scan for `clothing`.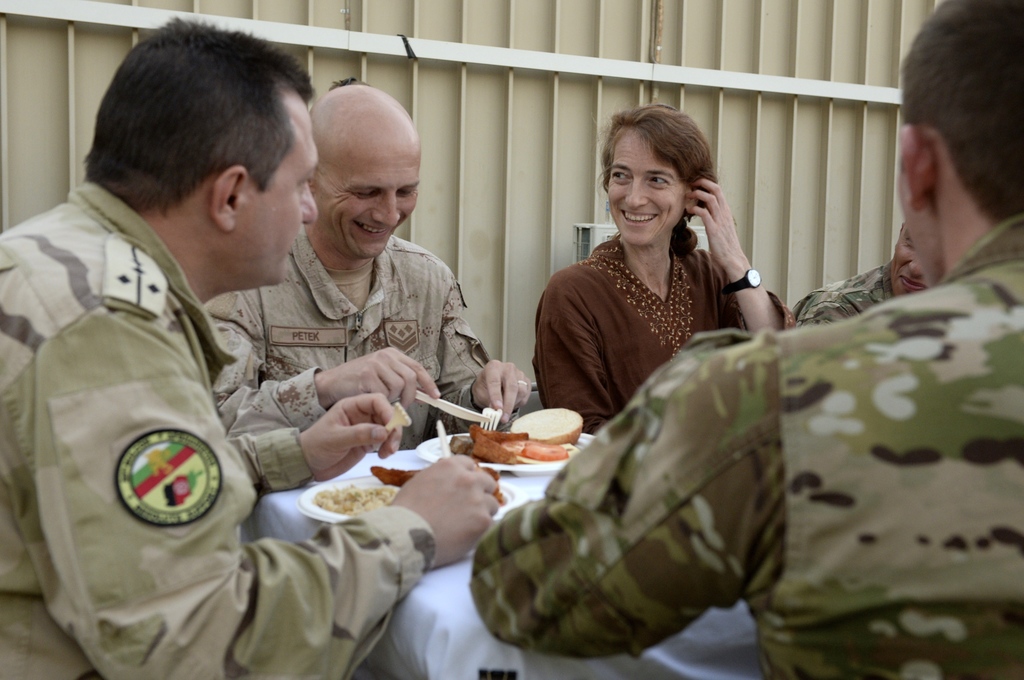
Scan result: left=521, top=240, right=817, bottom=424.
